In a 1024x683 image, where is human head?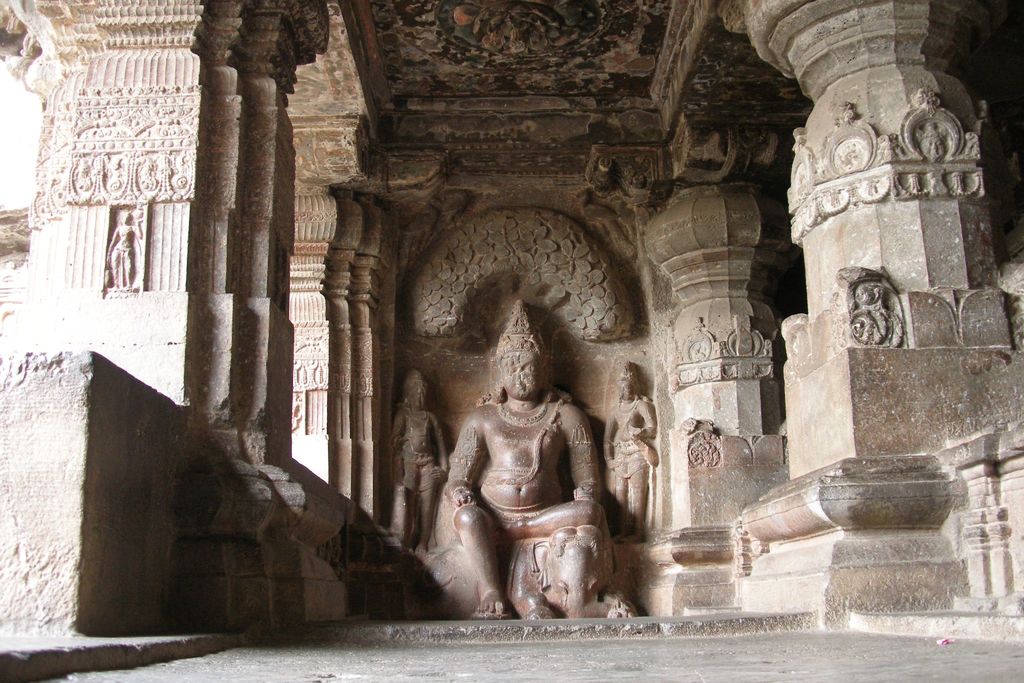
pyautogui.locateOnScreen(497, 302, 549, 402).
